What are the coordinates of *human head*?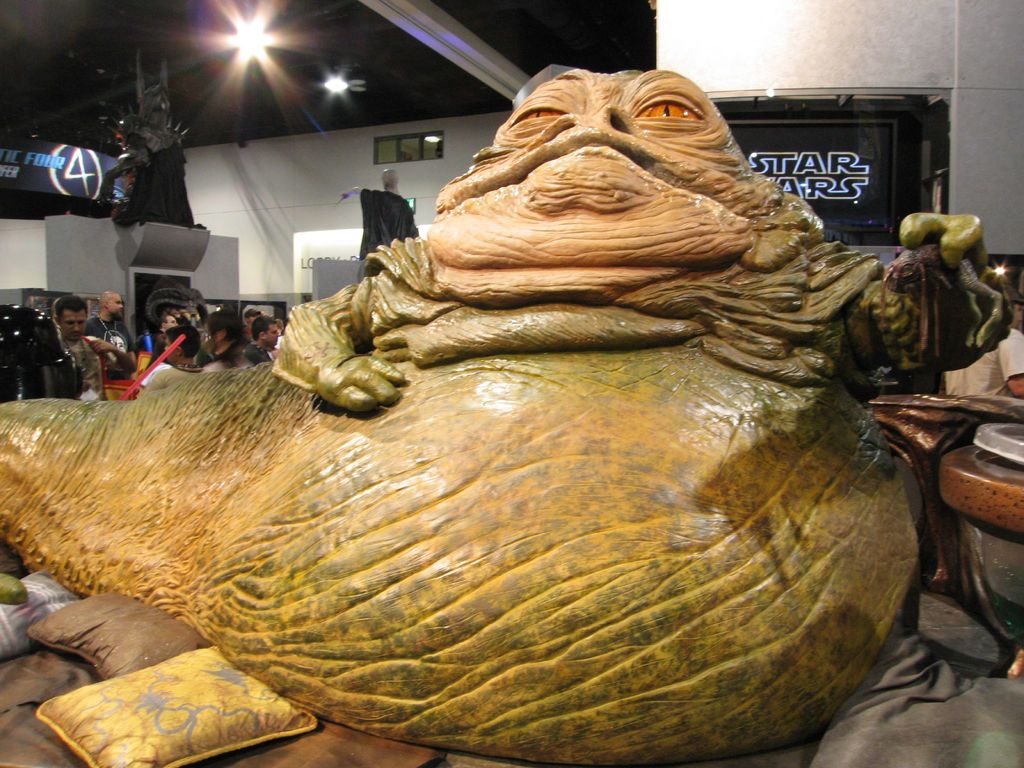
pyautogui.locateOnScreen(99, 290, 124, 319).
